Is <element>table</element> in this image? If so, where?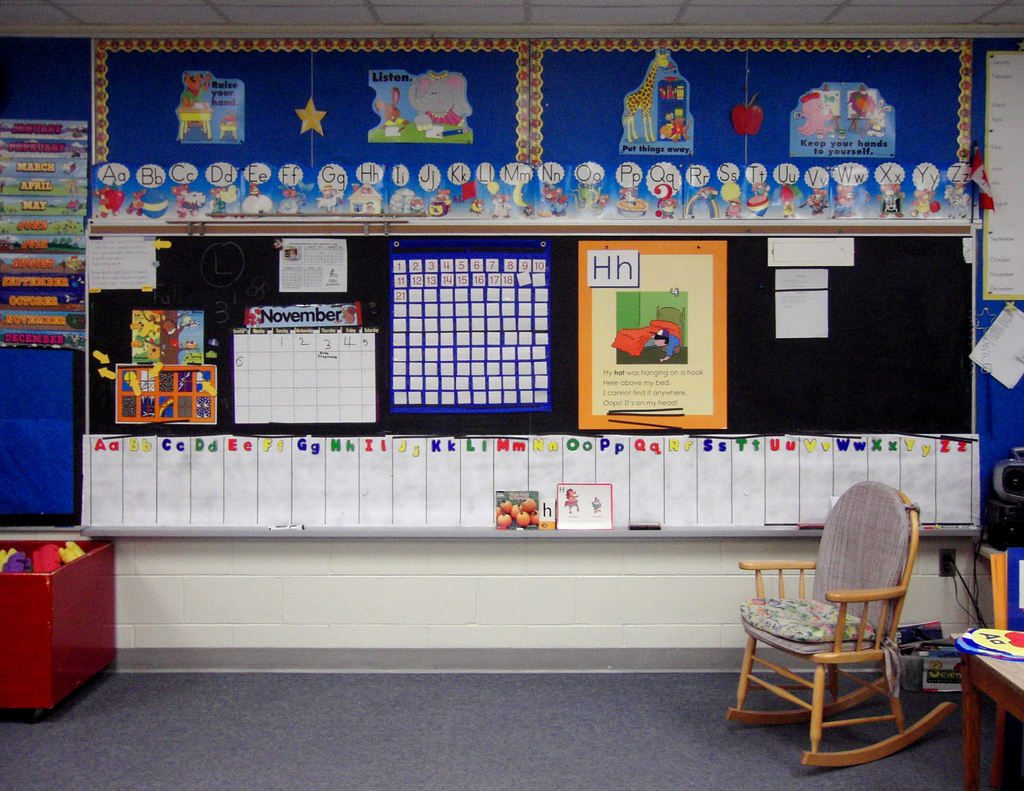
Yes, at (953, 624, 1023, 779).
